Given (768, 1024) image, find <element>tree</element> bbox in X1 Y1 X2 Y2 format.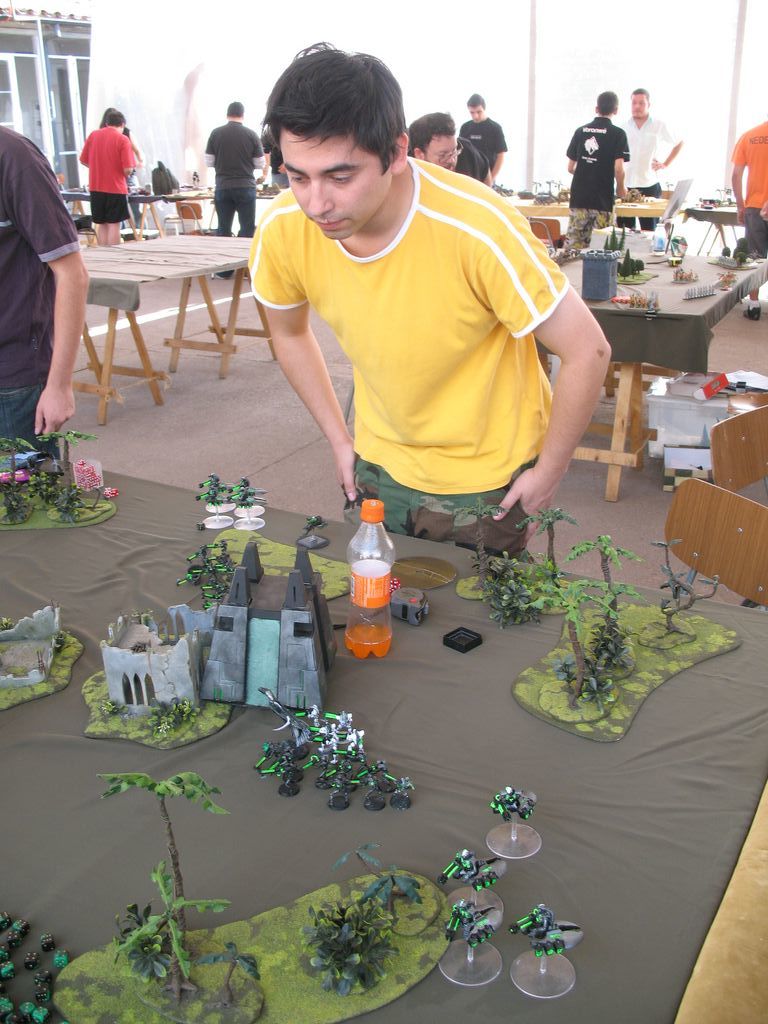
358 859 424 910.
